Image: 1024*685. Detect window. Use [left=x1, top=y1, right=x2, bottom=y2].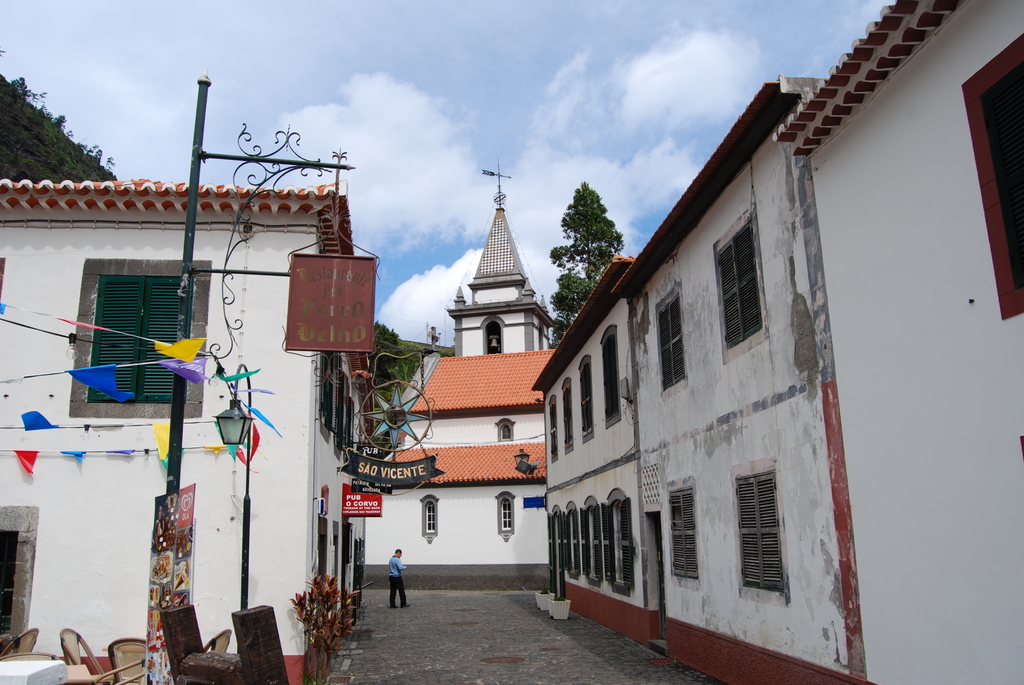
[left=652, top=284, right=686, bottom=397].
